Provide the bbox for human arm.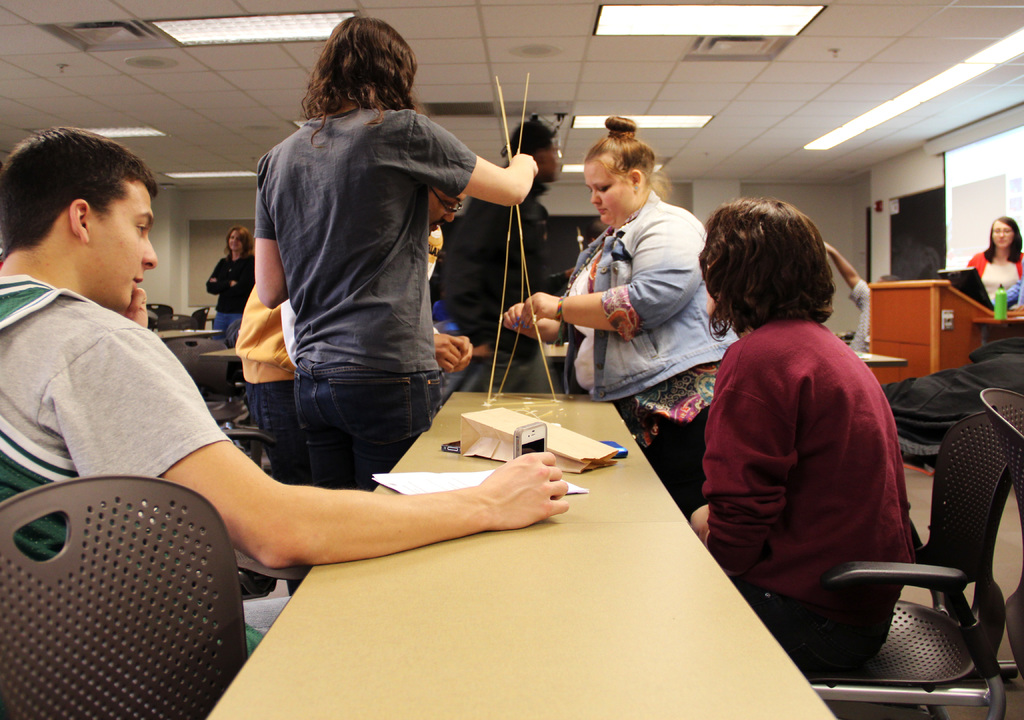
[684,344,804,580].
